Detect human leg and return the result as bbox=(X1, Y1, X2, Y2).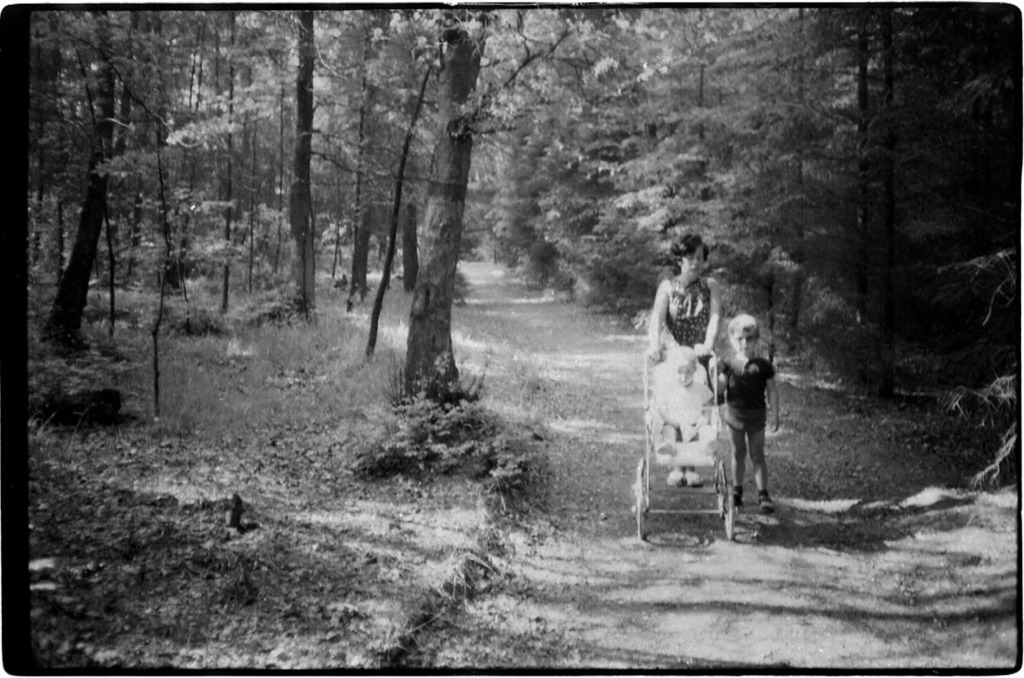
bbox=(683, 427, 700, 482).
